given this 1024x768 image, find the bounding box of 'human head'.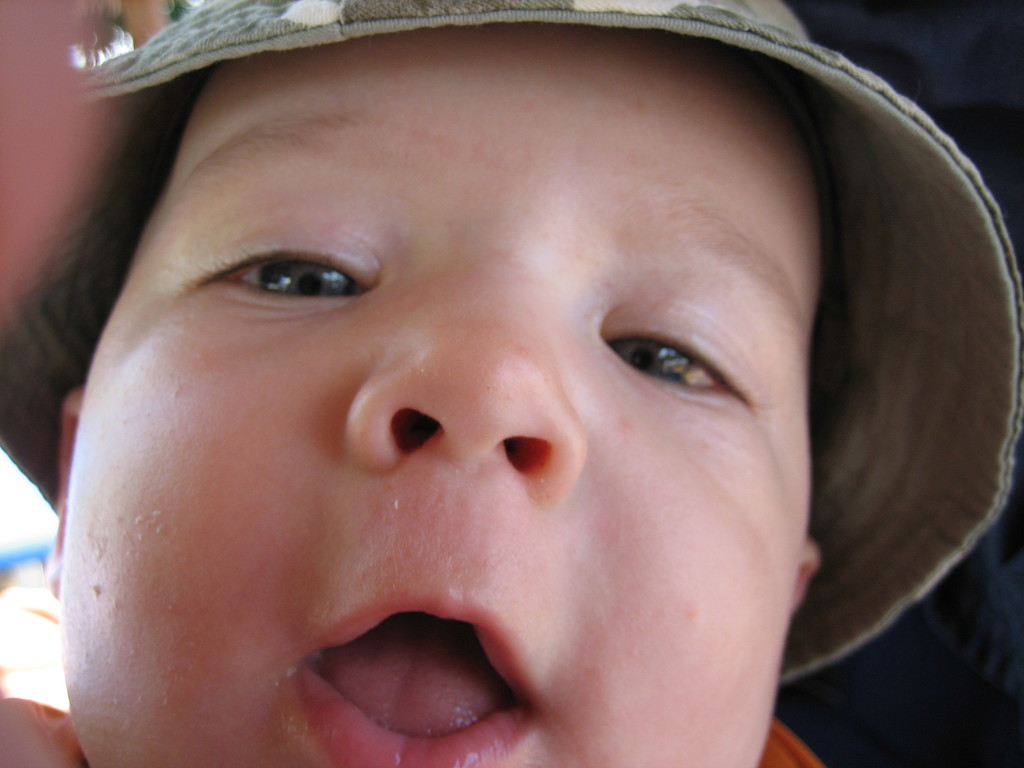
detection(34, 0, 912, 746).
